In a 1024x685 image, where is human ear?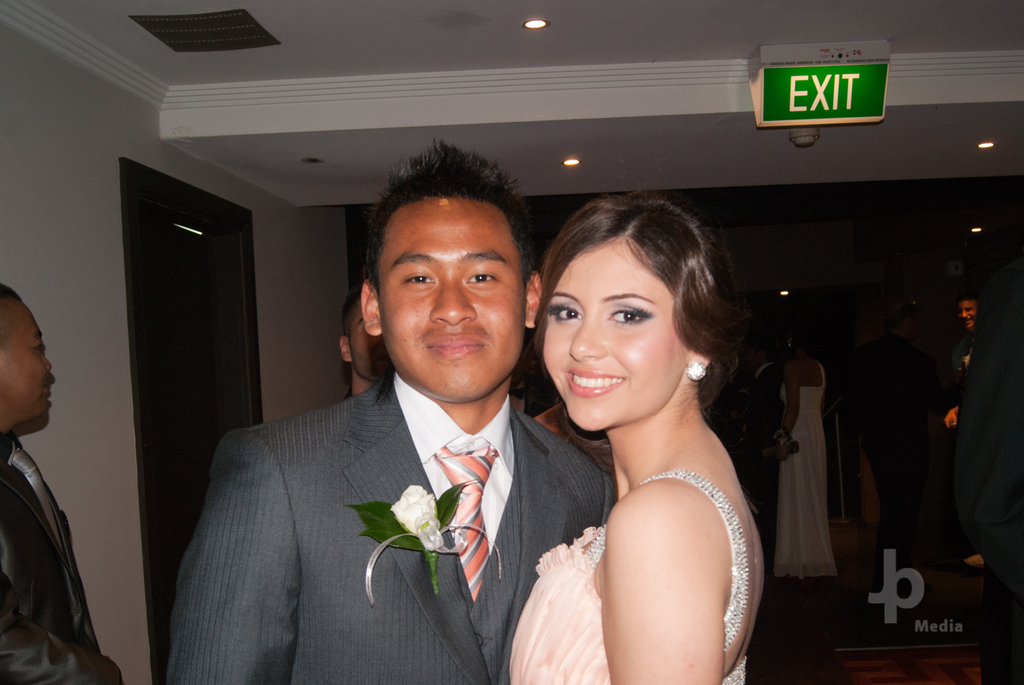
[522, 270, 545, 331].
